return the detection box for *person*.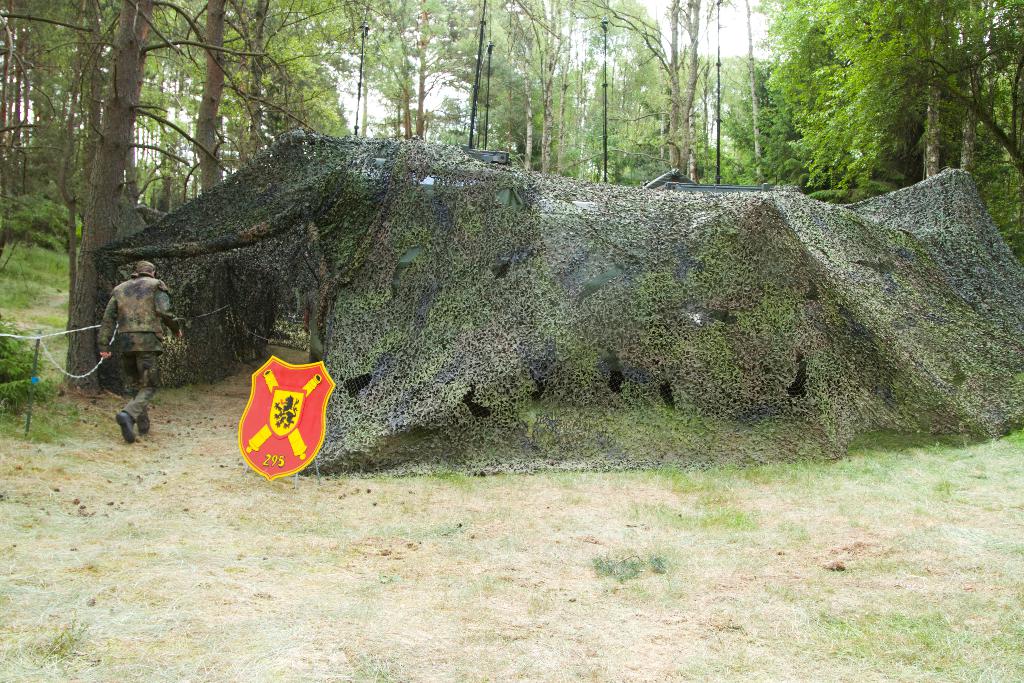
[x1=88, y1=258, x2=172, y2=439].
